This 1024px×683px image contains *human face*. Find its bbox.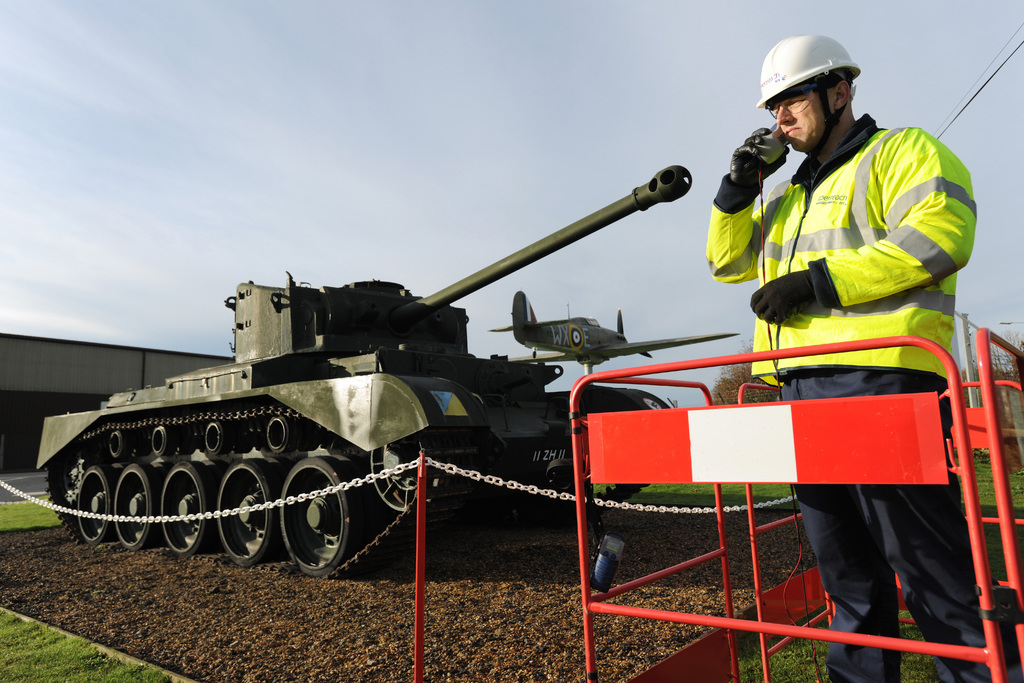
detection(769, 79, 834, 152).
